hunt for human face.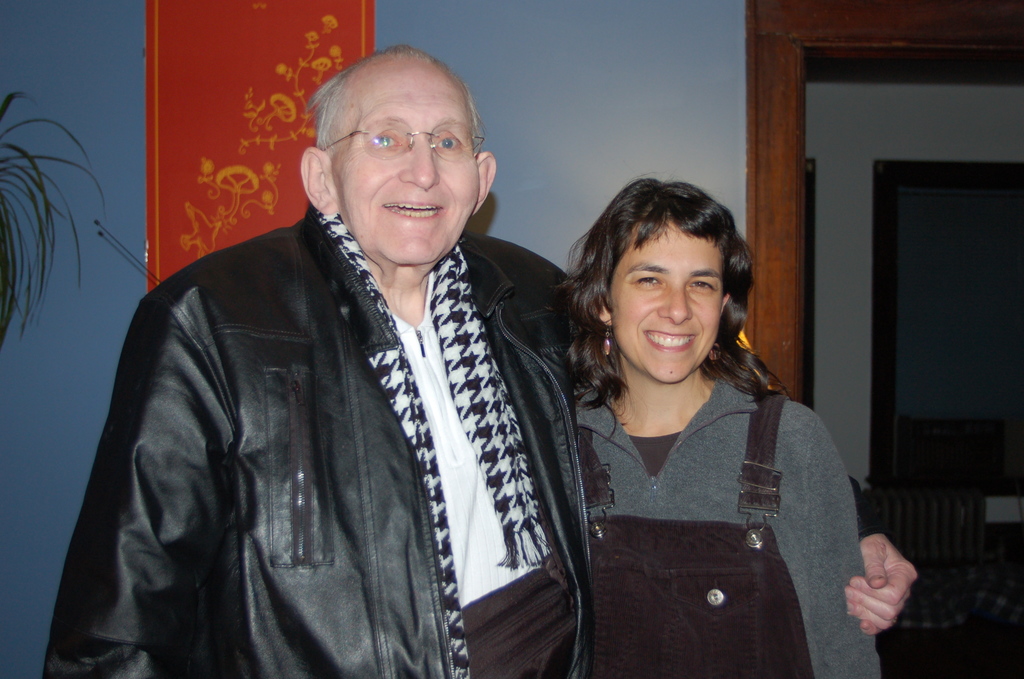
Hunted down at 609 220 723 385.
